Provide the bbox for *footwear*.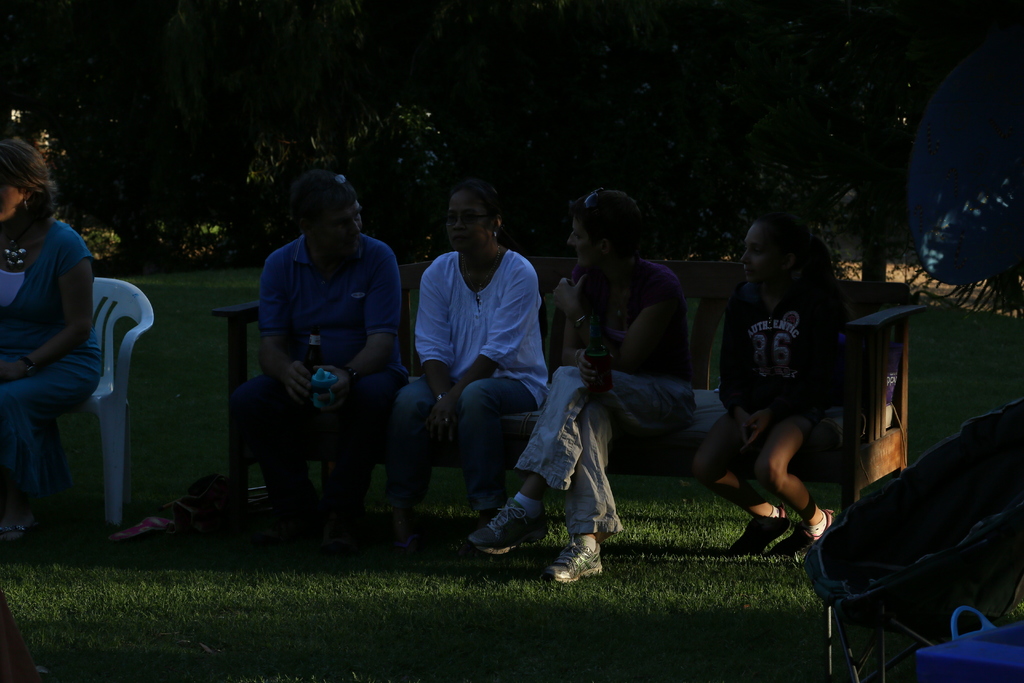
left=737, top=506, right=789, bottom=558.
